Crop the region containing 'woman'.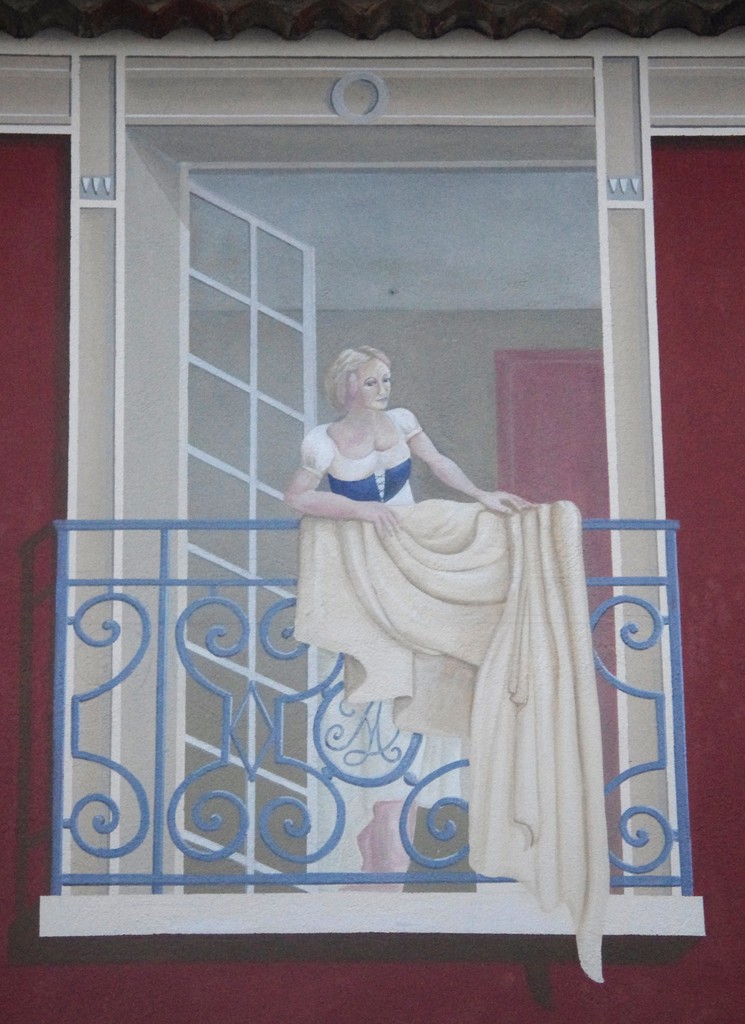
Crop region: locate(278, 340, 523, 900).
